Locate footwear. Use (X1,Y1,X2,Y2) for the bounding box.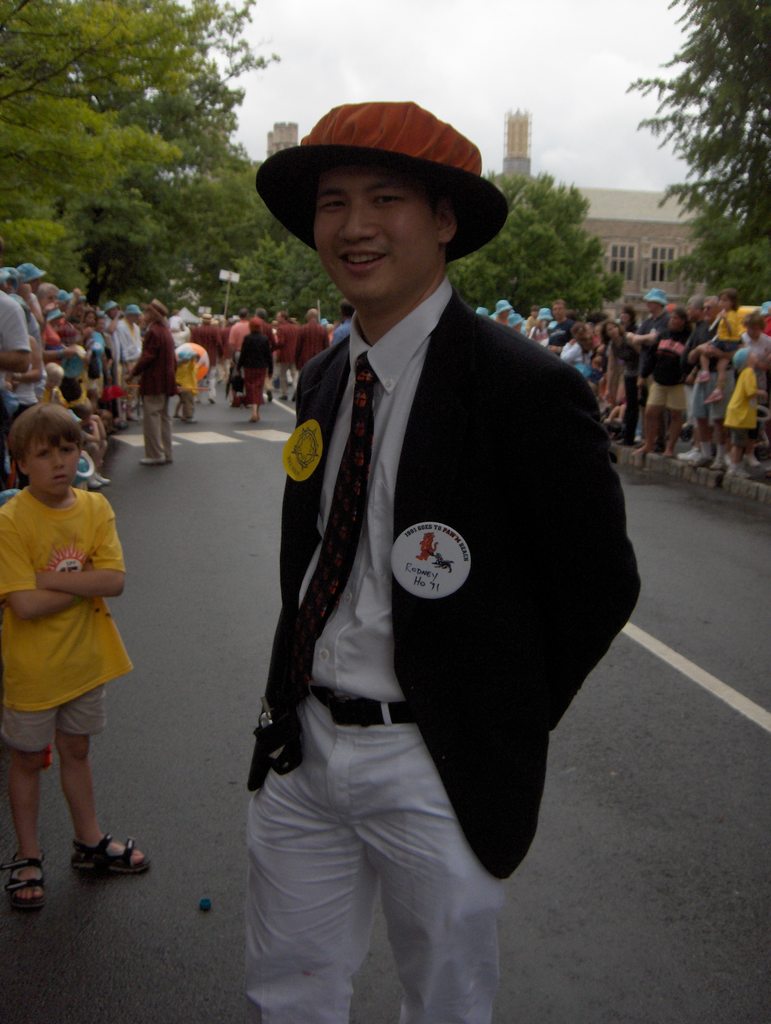
(0,851,47,911).
